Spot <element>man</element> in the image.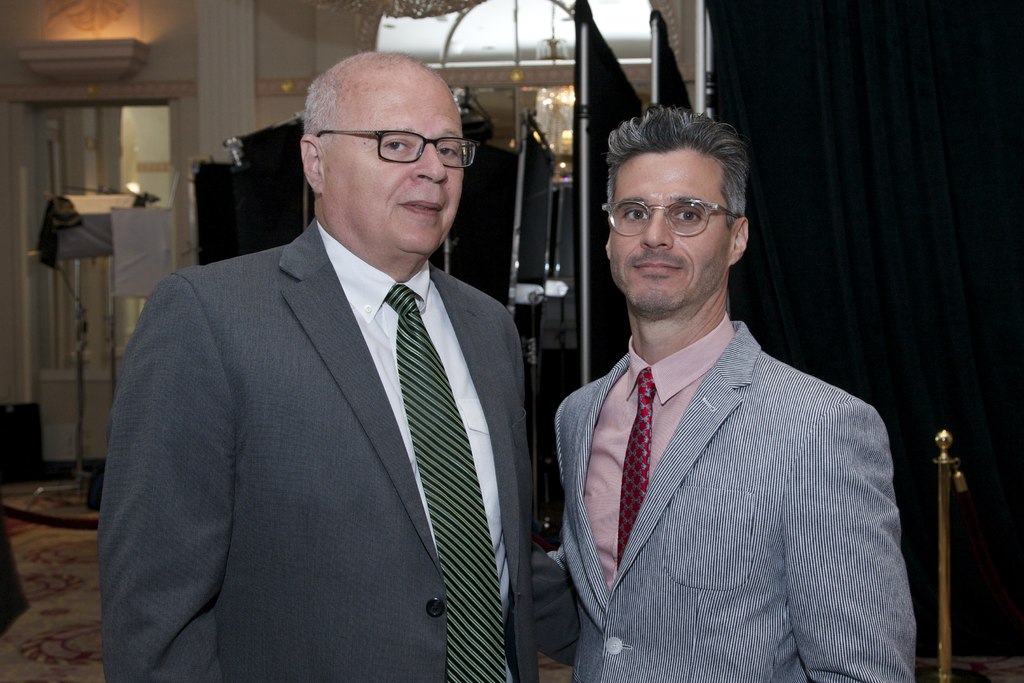
<element>man</element> found at region(548, 108, 916, 682).
